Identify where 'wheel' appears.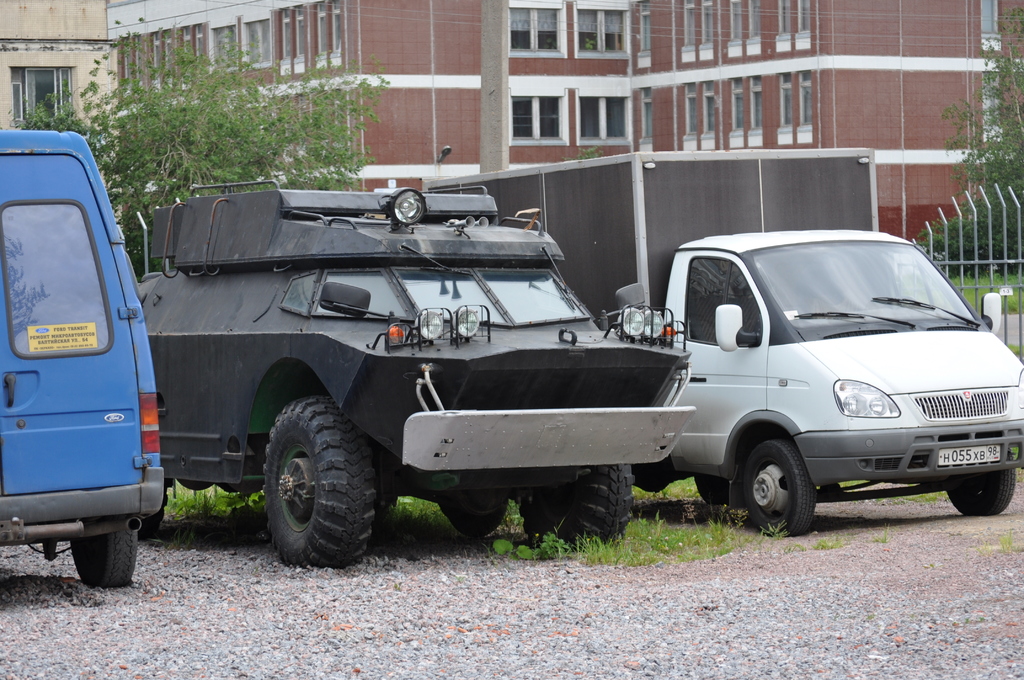
Appears at {"x1": 434, "y1": 471, "x2": 509, "y2": 546}.
